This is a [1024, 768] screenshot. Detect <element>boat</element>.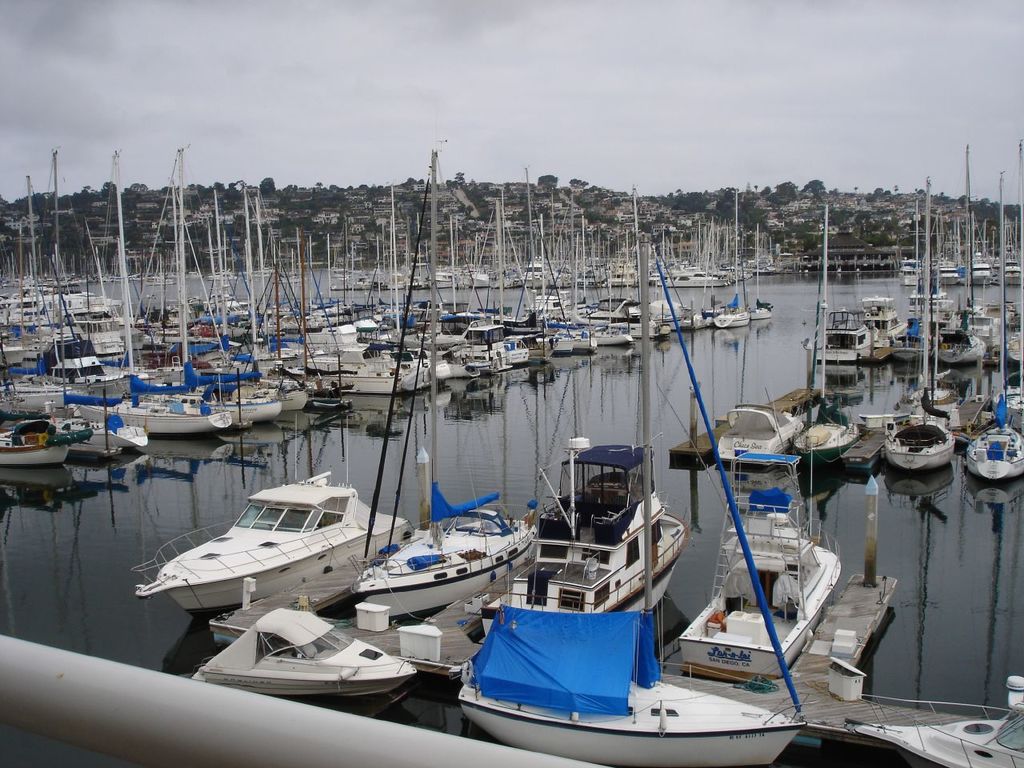
left=742, top=224, right=778, bottom=320.
